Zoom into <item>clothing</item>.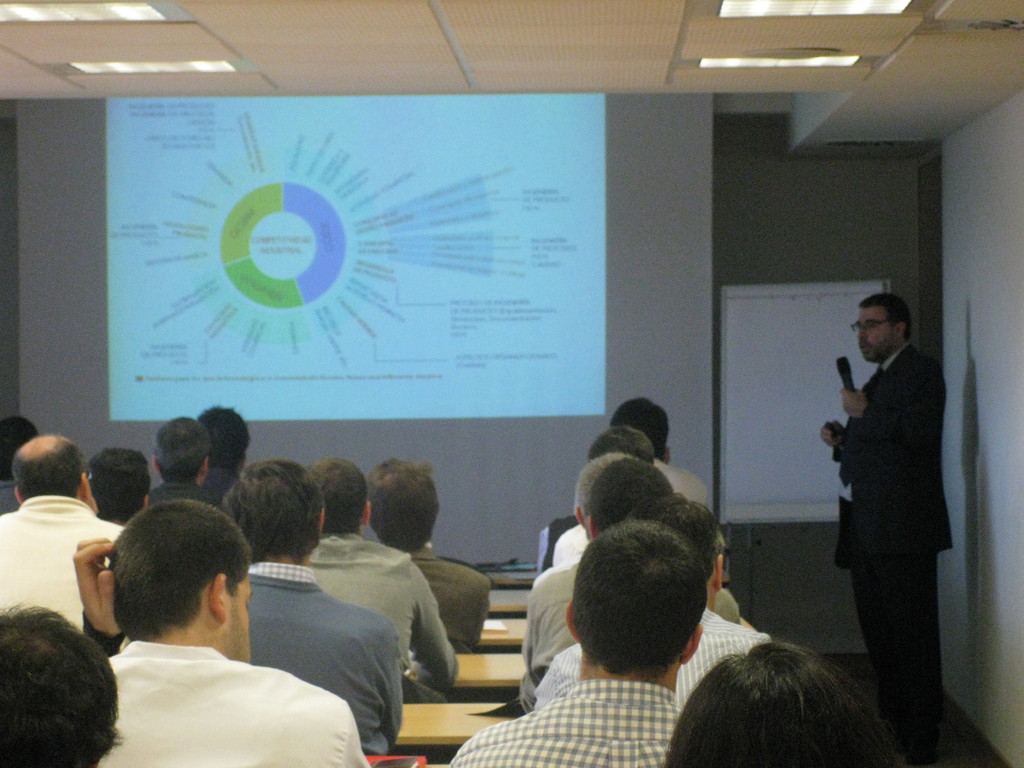
Zoom target: crop(429, 687, 677, 767).
